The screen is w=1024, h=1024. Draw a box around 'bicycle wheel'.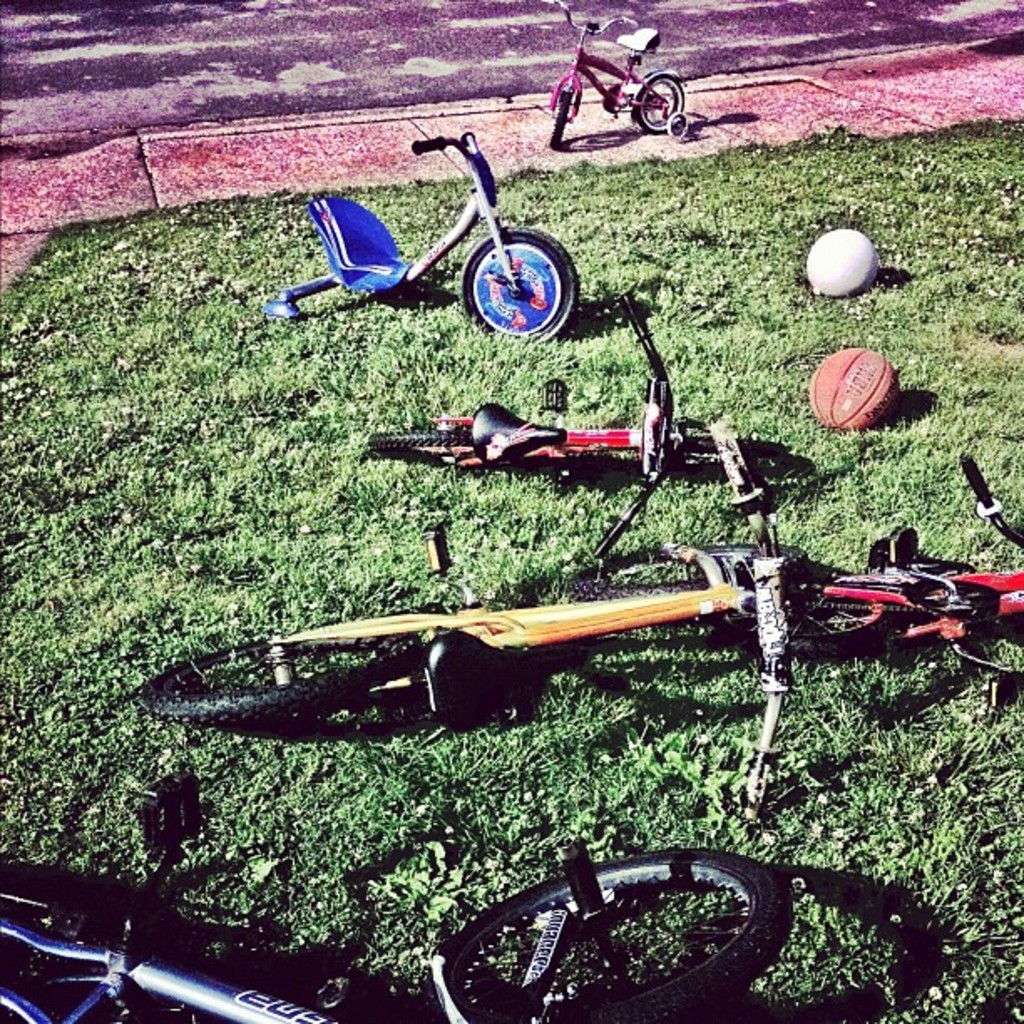
x1=679 y1=432 x2=785 y2=463.
